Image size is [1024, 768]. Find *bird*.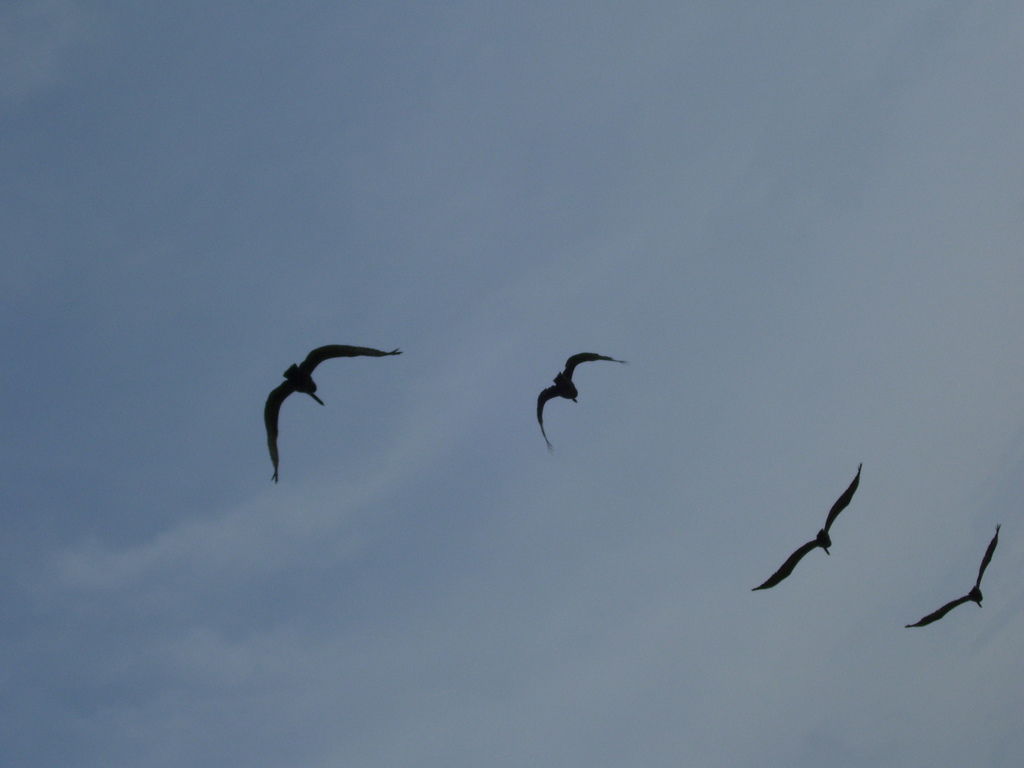
<region>745, 458, 865, 593</region>.
